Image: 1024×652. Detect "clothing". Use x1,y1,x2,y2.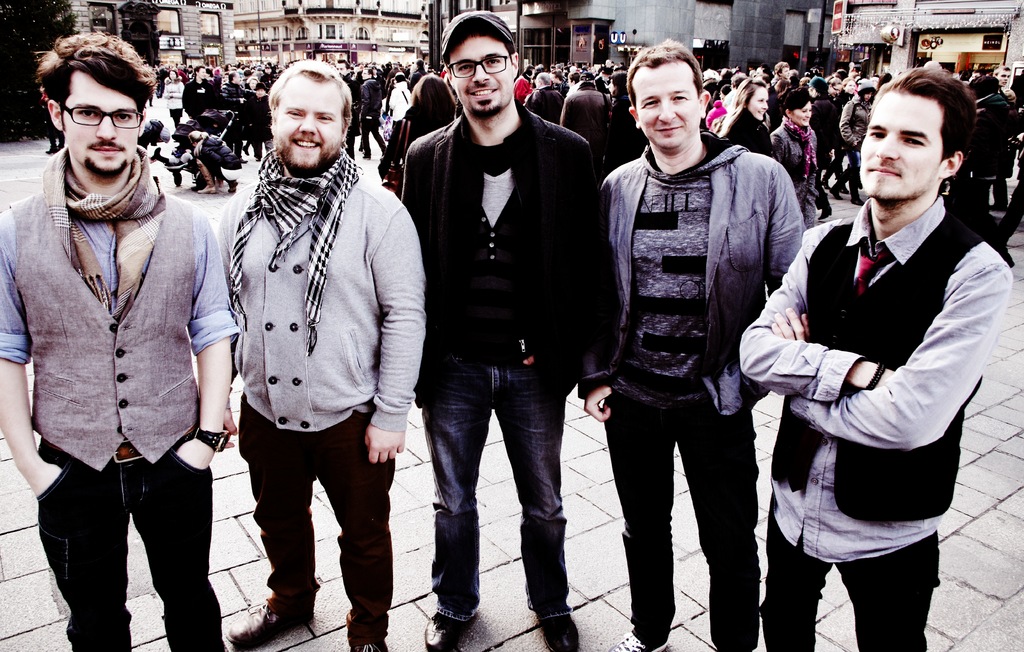
404,112,598,612.
